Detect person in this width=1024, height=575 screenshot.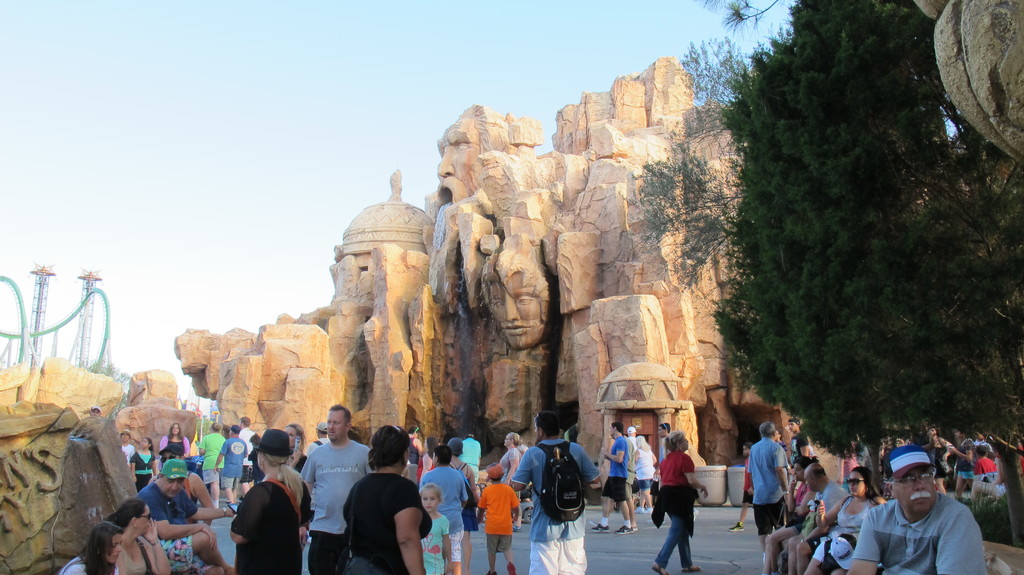
Detection: x1=643, y1=432, x2=714, y2=574.
